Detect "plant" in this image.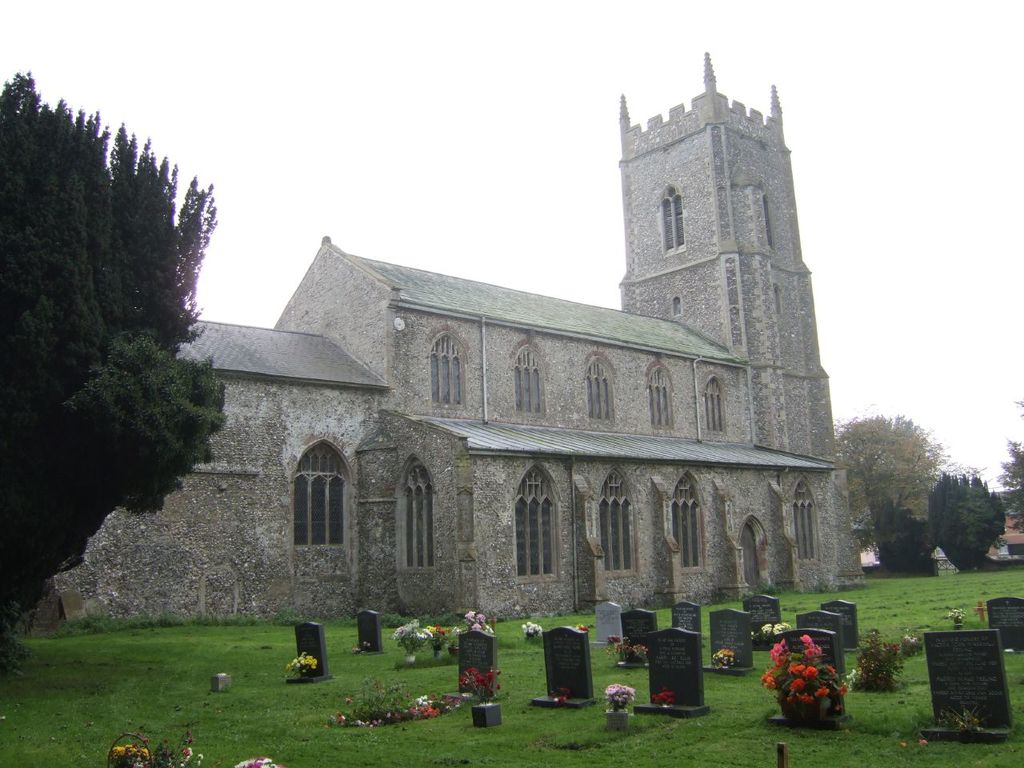
Detection: crop(455, 613, 498, 645).
